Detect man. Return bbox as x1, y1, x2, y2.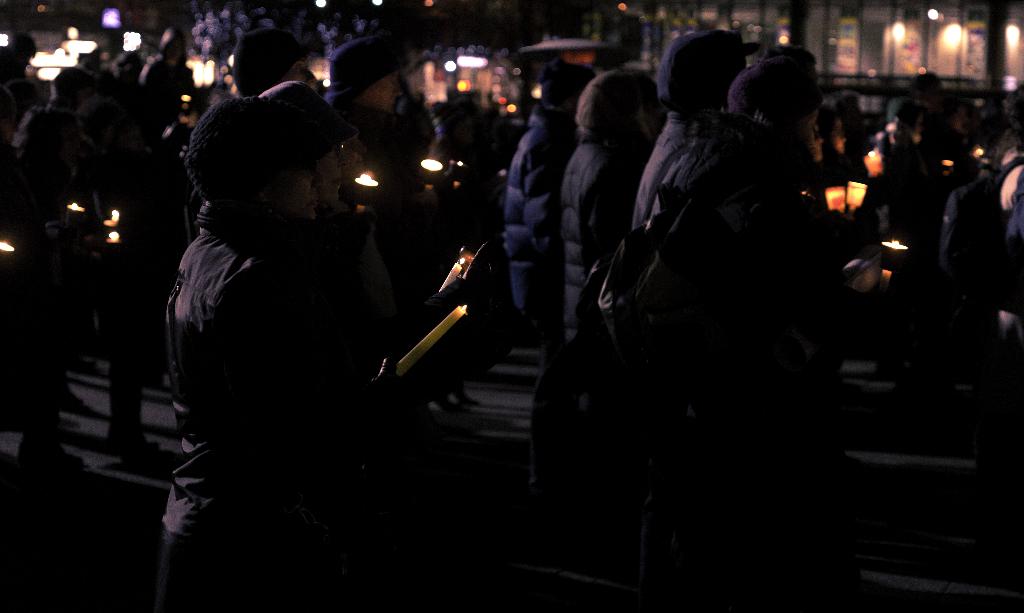
630, 29, 751, 240.
